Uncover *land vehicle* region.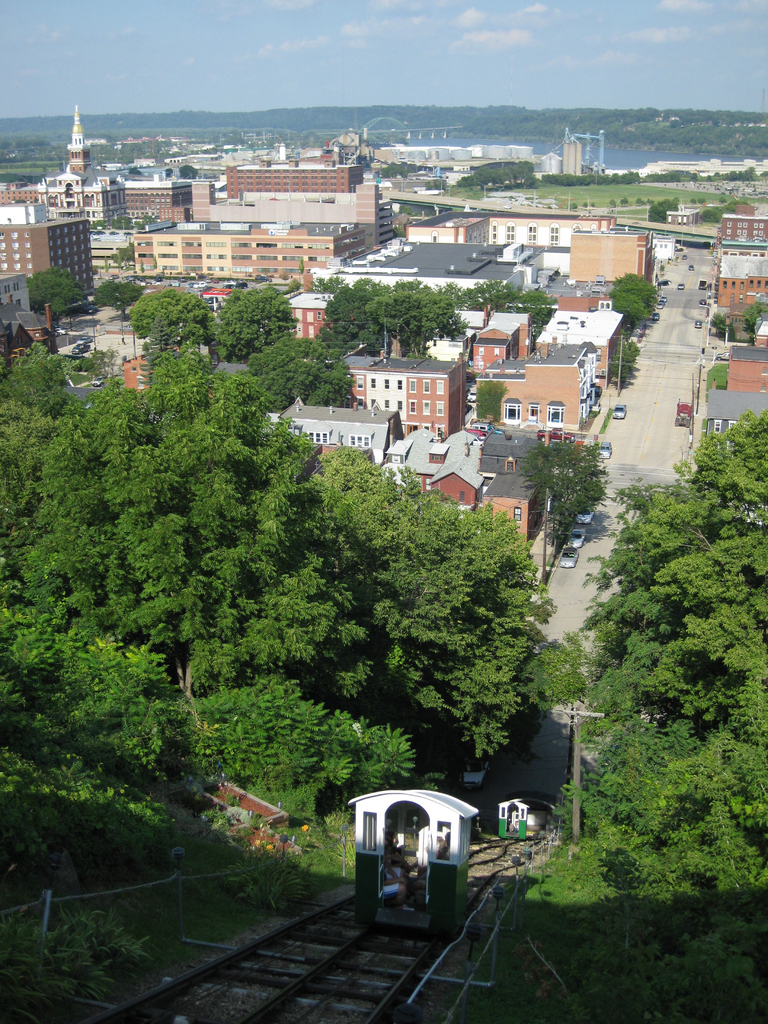
Uncovered: {"left": 675, "top": 404, "right": 691, "bottom": 426}.
